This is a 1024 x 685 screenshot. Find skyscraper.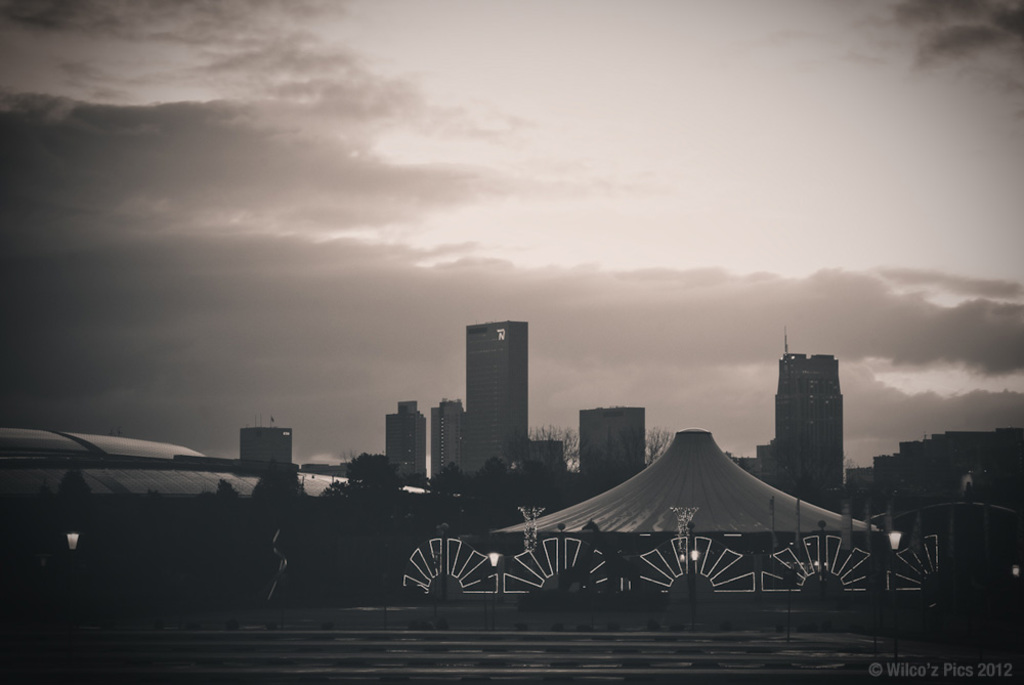
Bounding box: pyautogui.locateOnScreen(574, 410, 647, 474).
